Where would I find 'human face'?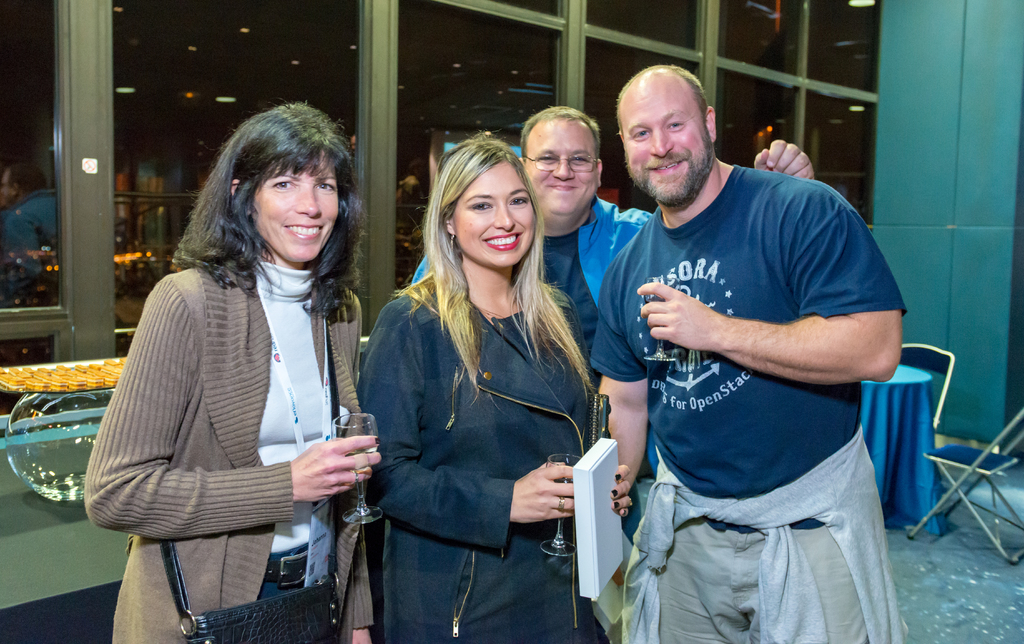
At box=[521, 116, 597, 214].
